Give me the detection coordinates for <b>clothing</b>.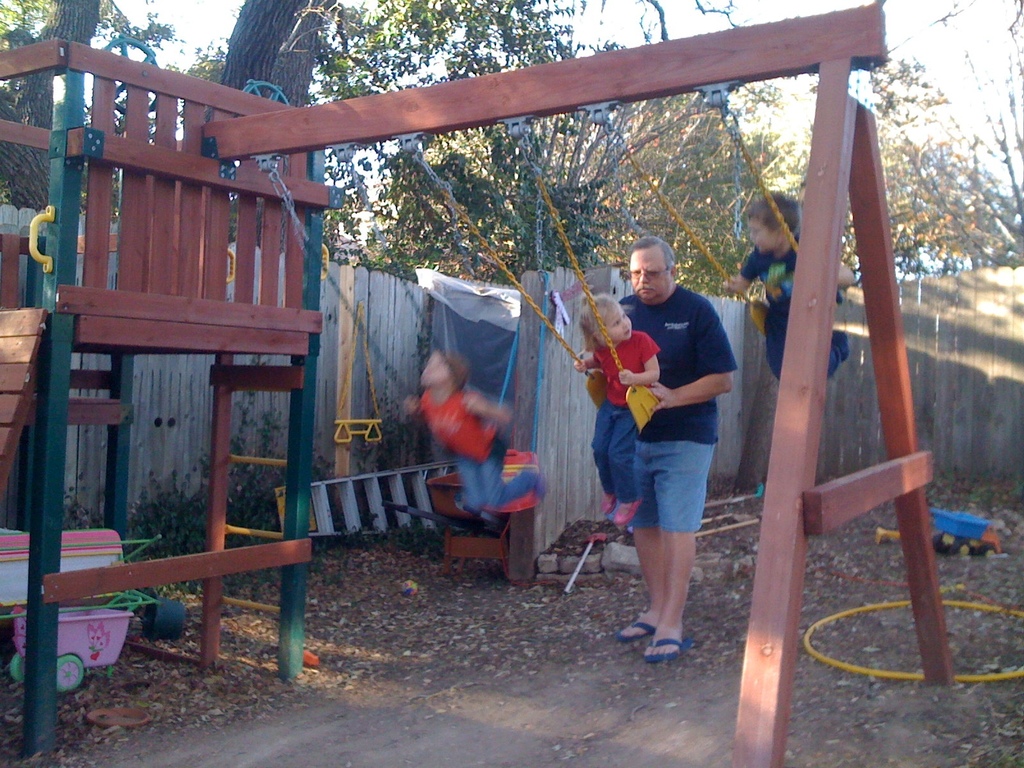
select_region(619, 283, 740, 536).
